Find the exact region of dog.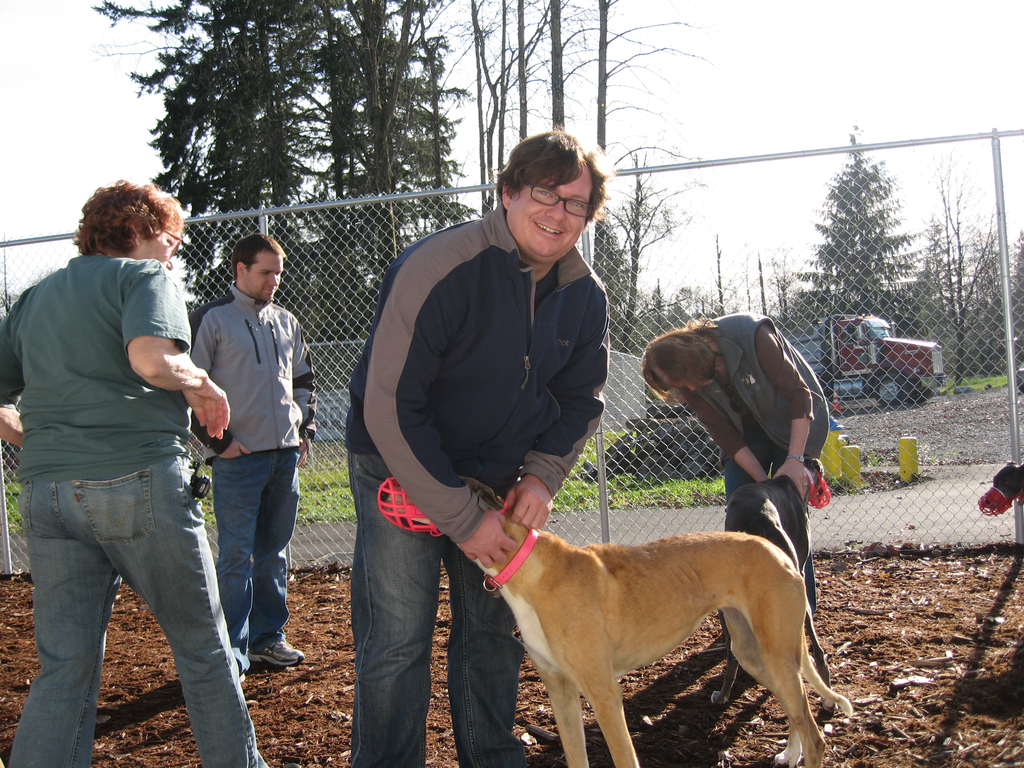
Exact region: bbox(700, 449, 846, 710).
